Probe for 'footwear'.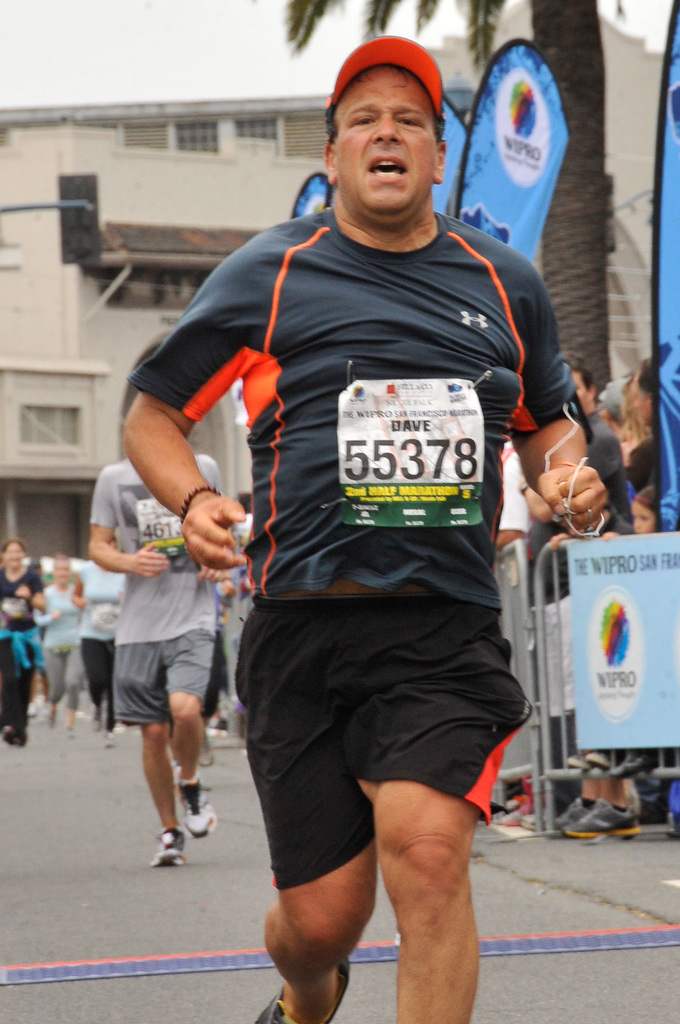
Probe result: (564, 798, 638, 842).
